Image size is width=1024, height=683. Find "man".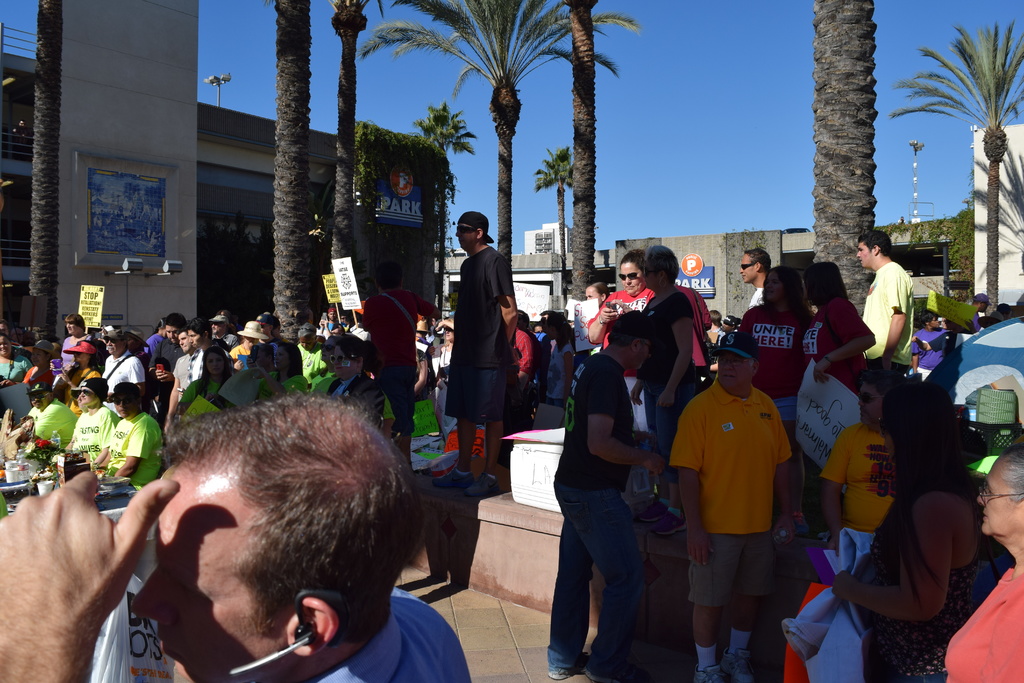
BBox(820, 372, 903, 552).
